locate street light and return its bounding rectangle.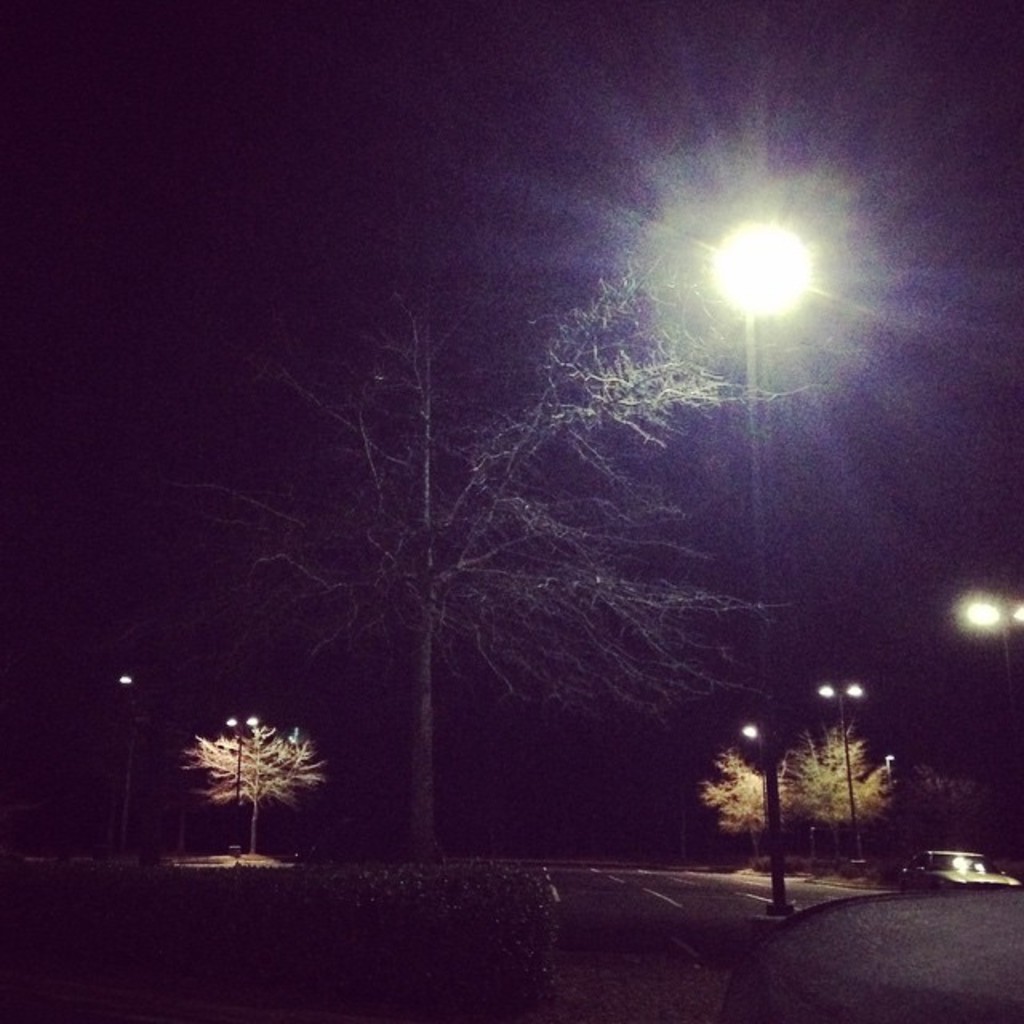
<bbox>958, 594, 1022, 678</bbox>.
